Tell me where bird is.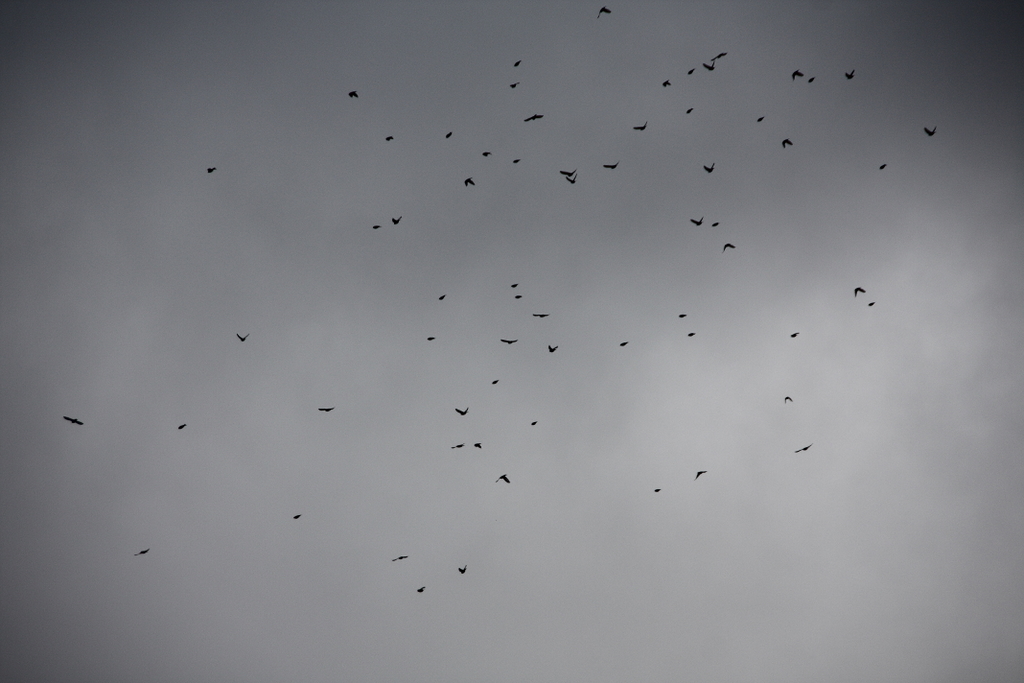
bird is at Rect(695, 468, 704, 476).
